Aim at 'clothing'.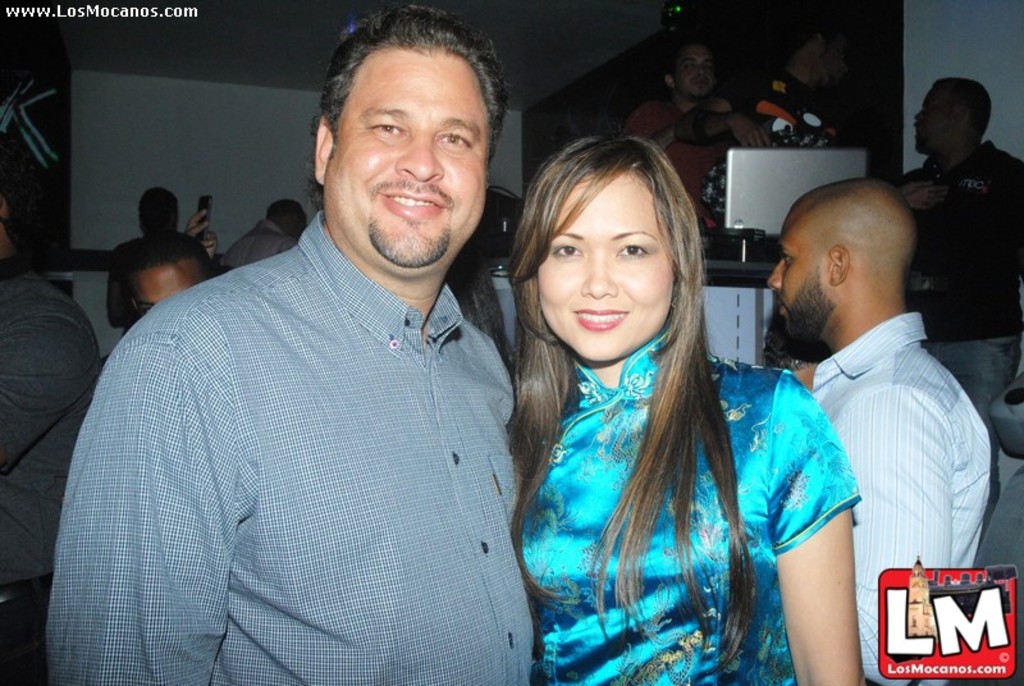
Aimed at bbox(49, 216, 535, 685).
